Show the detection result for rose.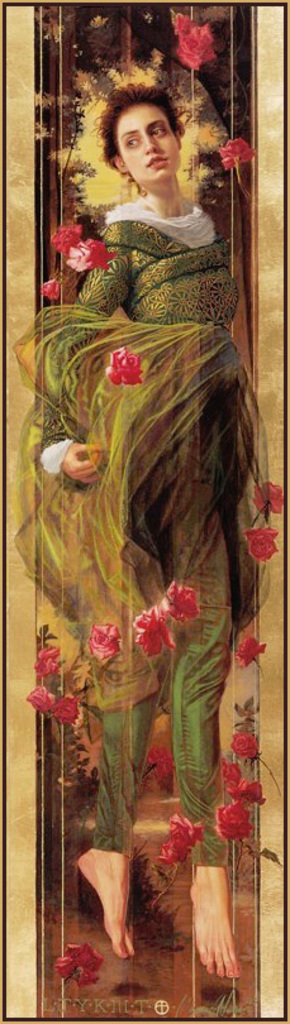
detection(129, 603, 177, 657).
